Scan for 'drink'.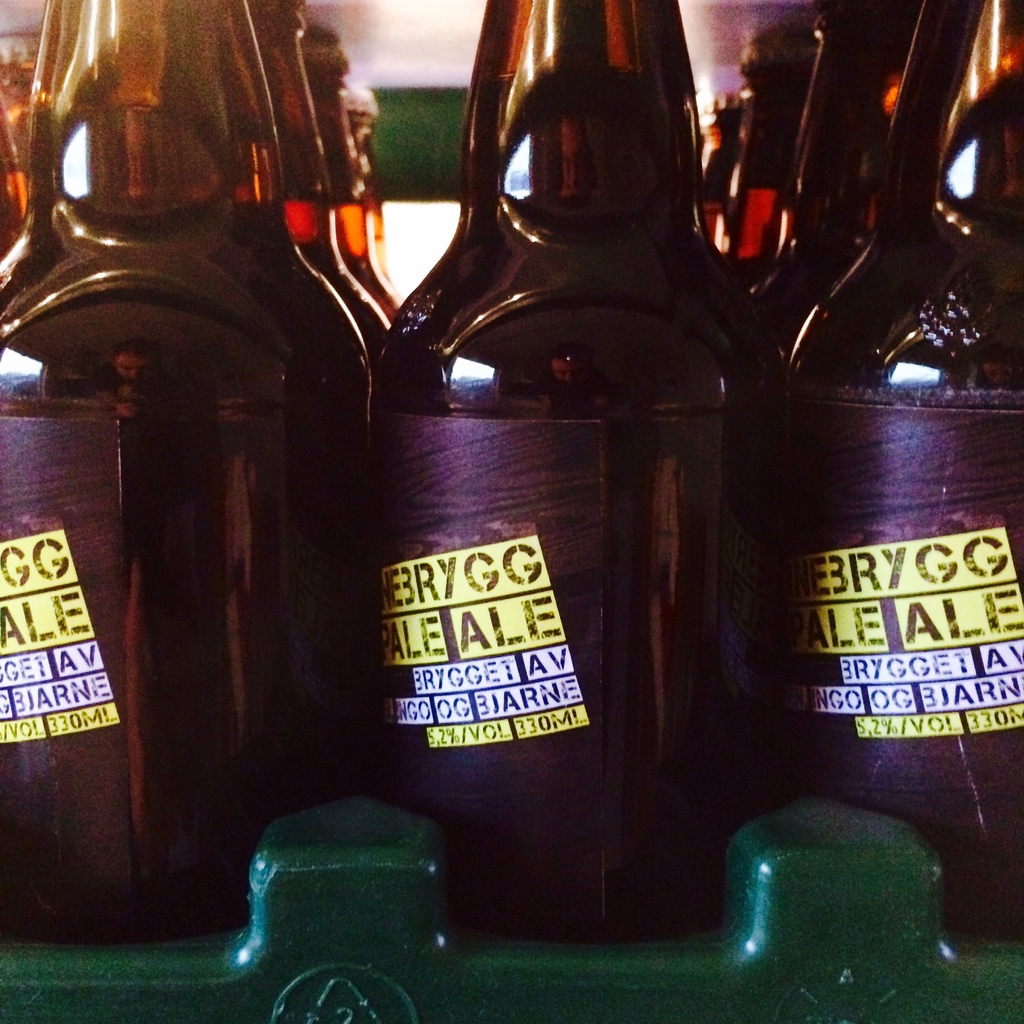
Scan result: <bbox>296, 188, 381, 361</bbox>.
